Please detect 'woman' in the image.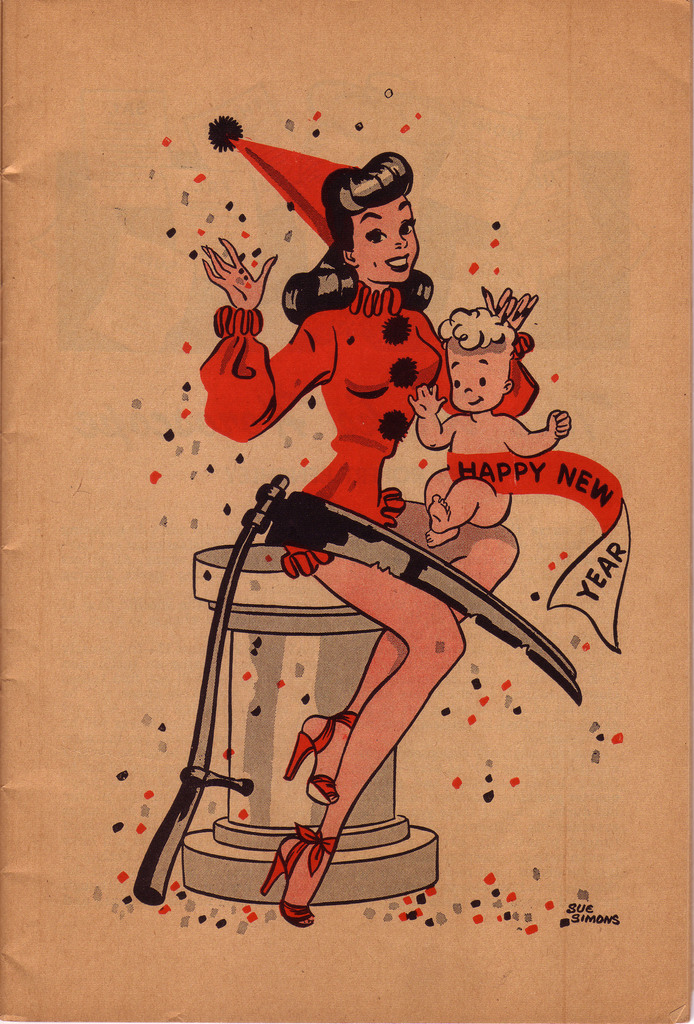
(x1=188, y1=106, x2=536, y2=931).
